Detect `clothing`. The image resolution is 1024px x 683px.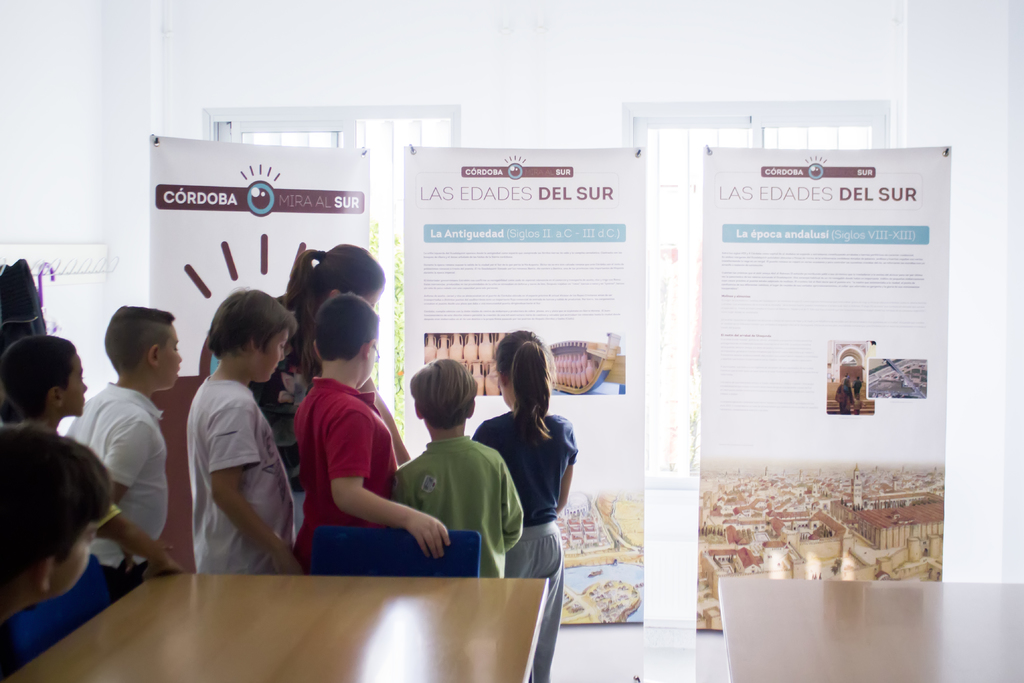
region(249, 348, 321, 536).
